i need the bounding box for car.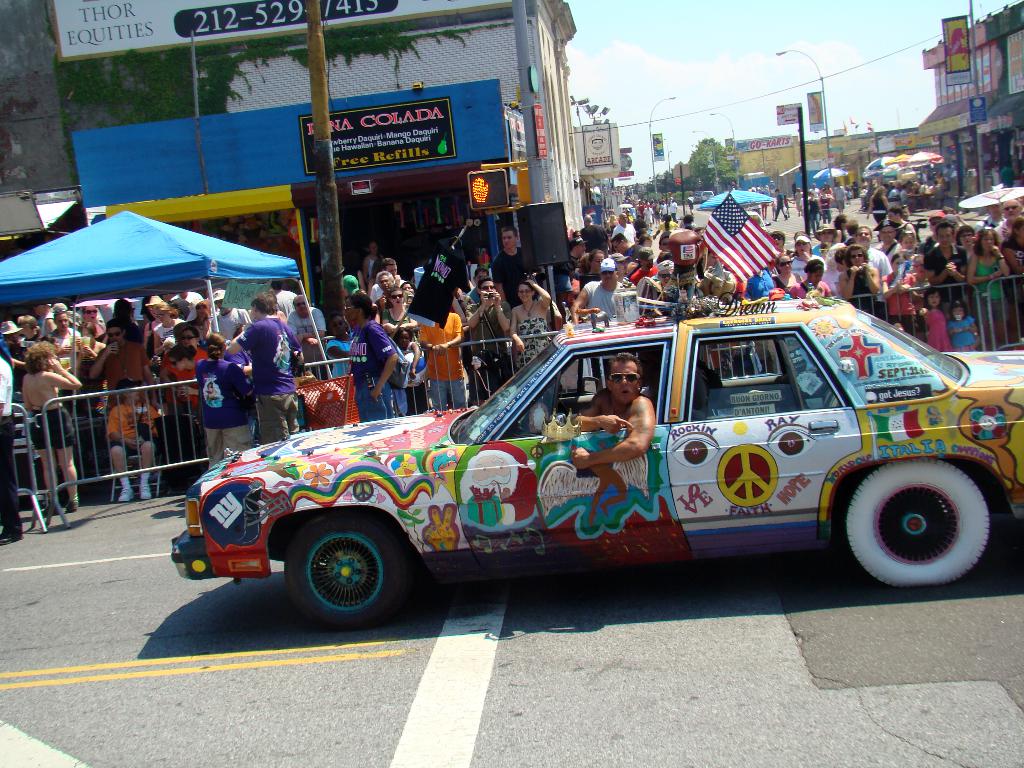
Here it is: select_region(157, 307, 980, 623).
